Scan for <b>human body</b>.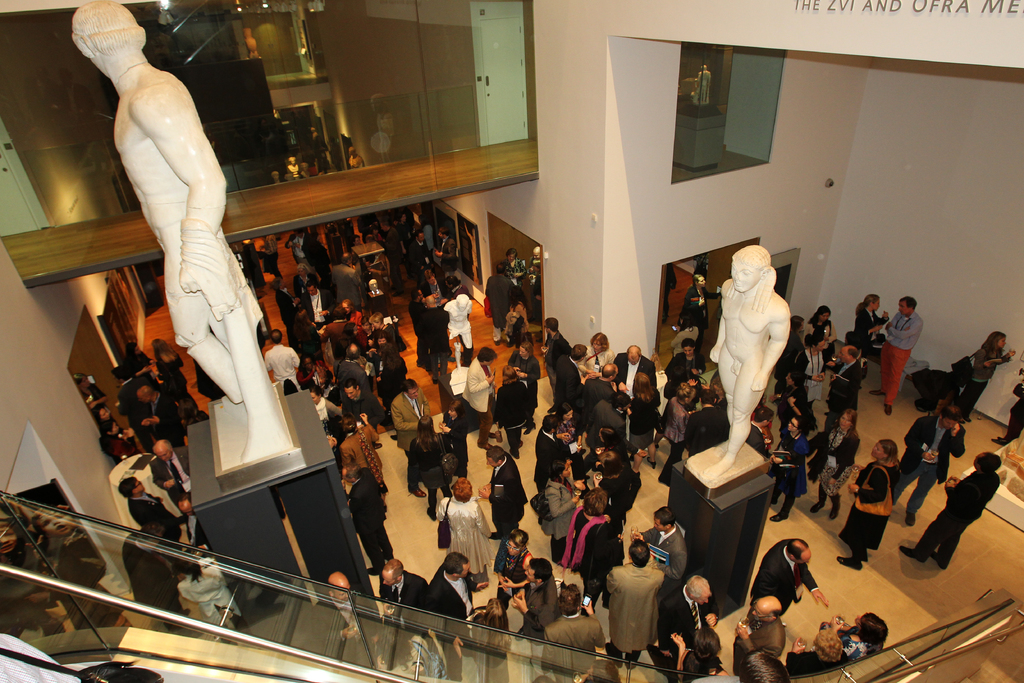
Scan result: l=495, t=520, r=532, b=575.
